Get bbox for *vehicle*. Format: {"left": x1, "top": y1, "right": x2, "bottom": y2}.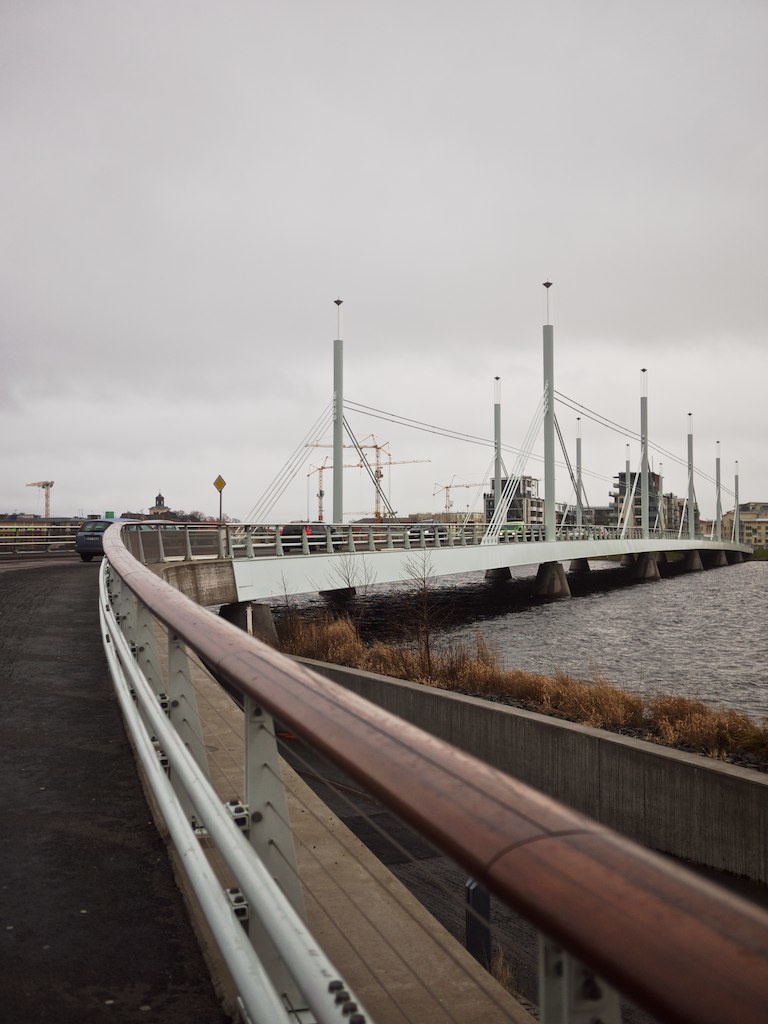
{"left": 404, "top": 521, "right": 455, "bottom": 546}.
